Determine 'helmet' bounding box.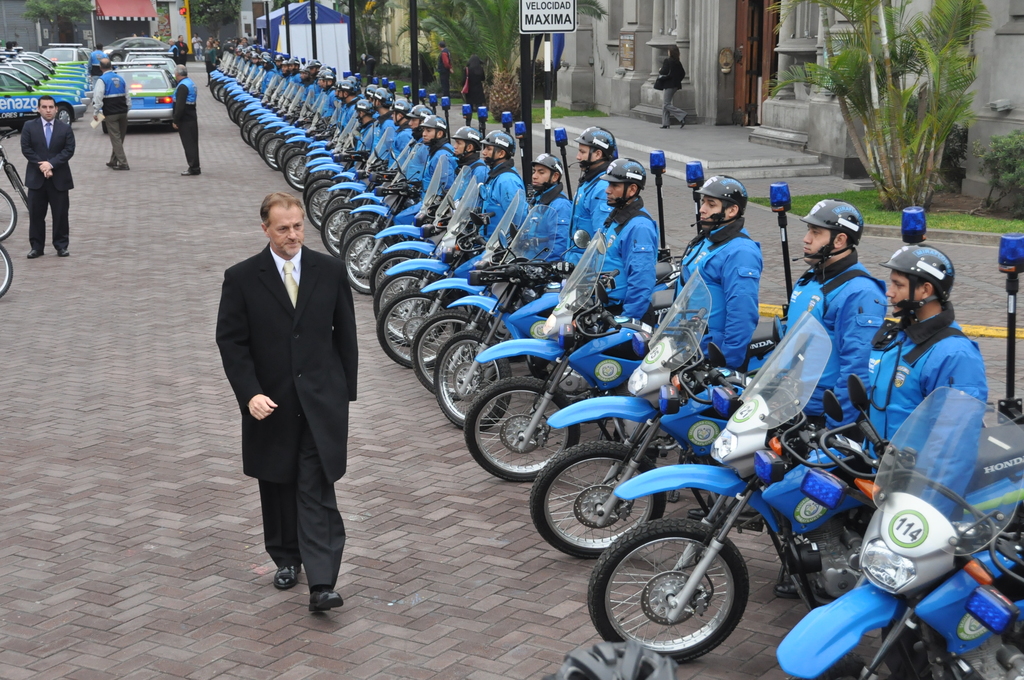
Determined: box(481, 129, 519, 173).
